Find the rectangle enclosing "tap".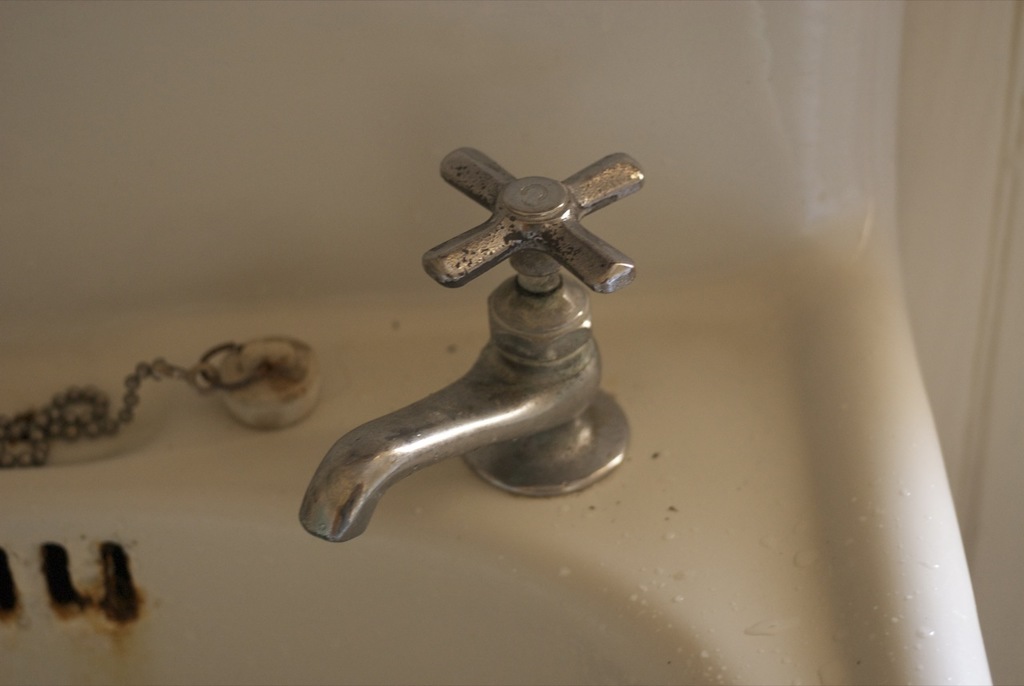
bbox=[289, 142, 646, 544].
